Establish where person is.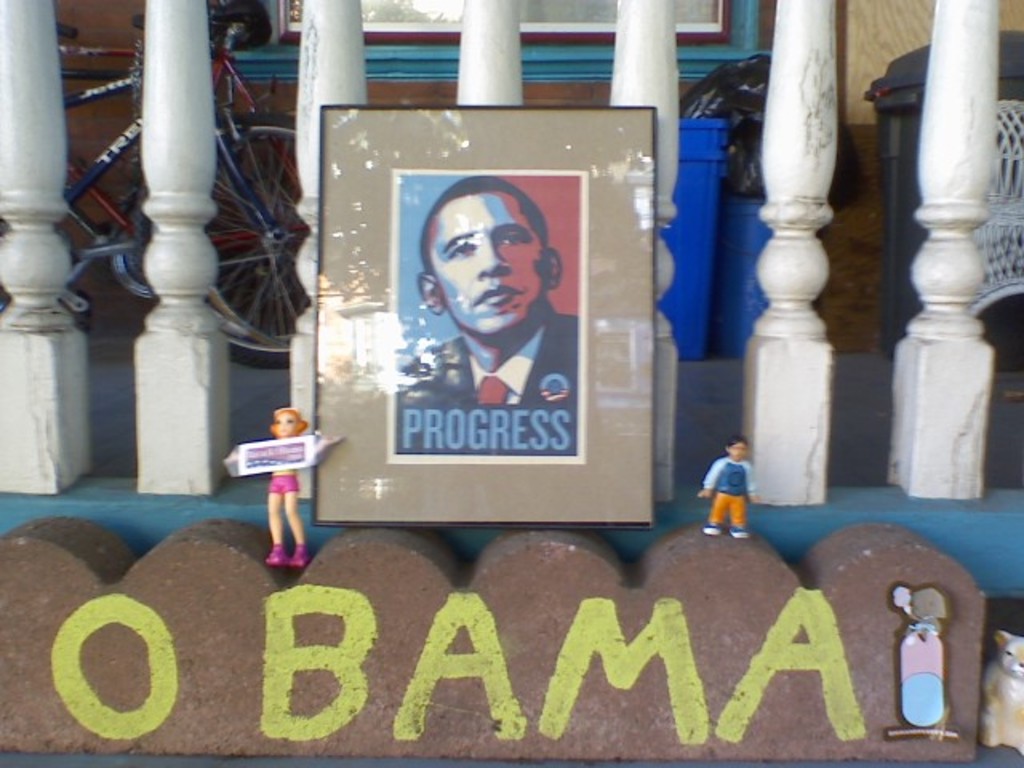
Established at (216,408,346,566).
